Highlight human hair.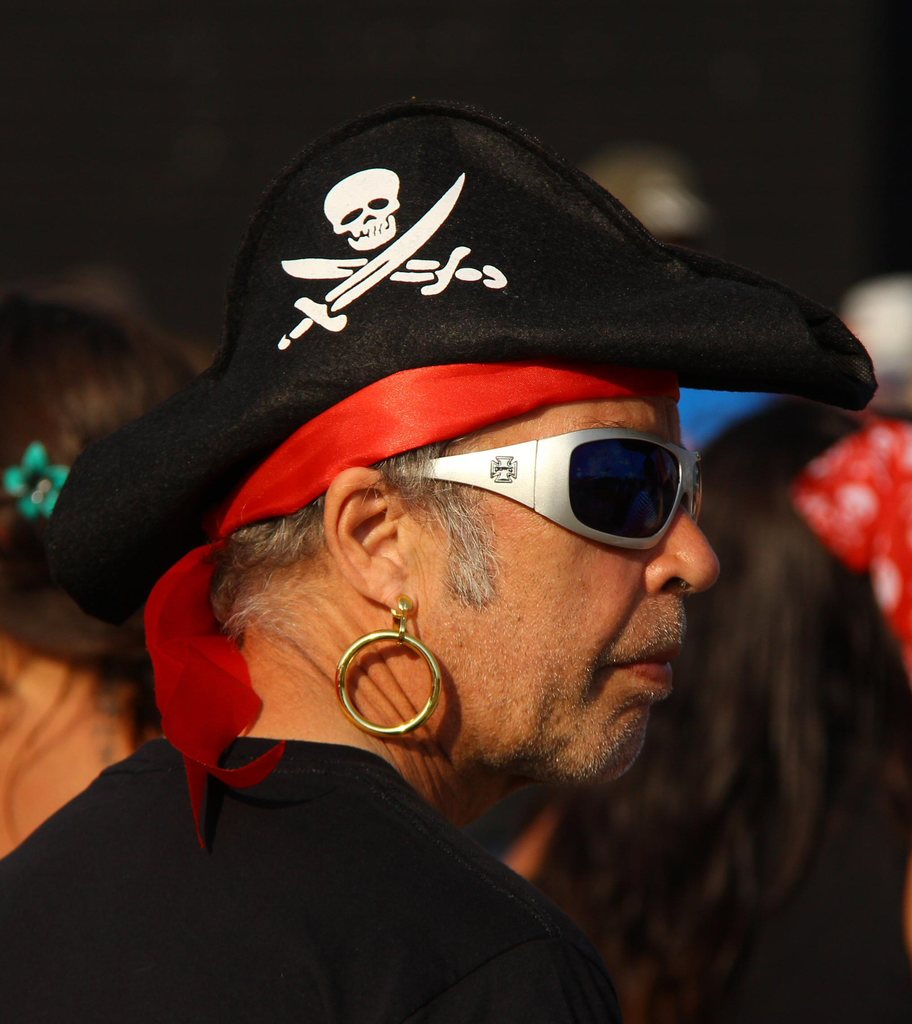
Highlighted region: bbox(198, 436, 505, 646).
